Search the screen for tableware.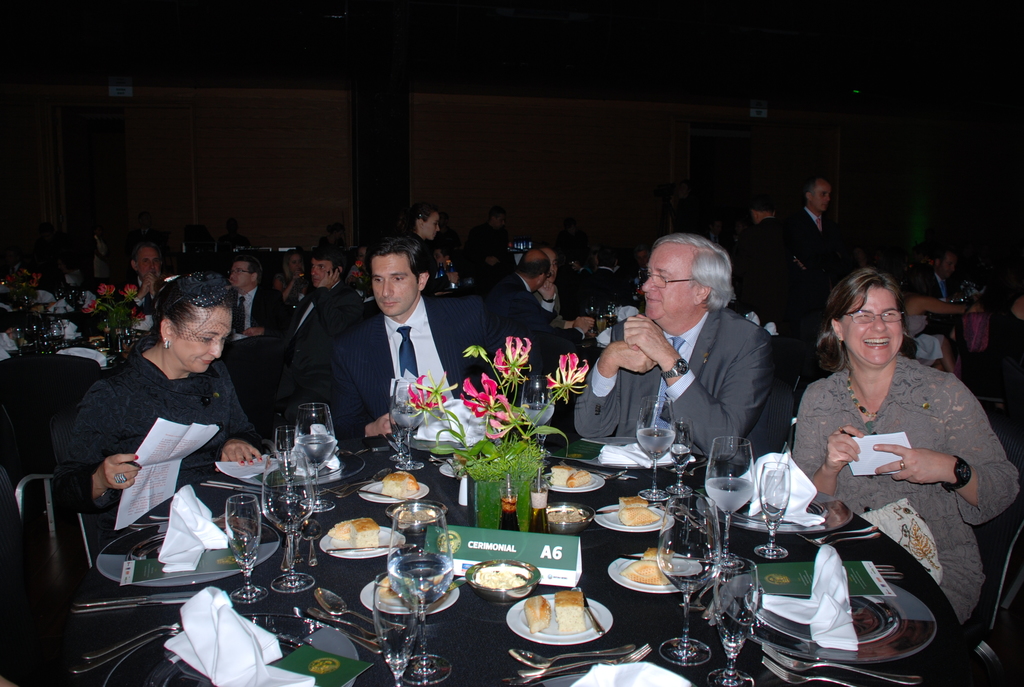
Found at box(590, 322, 606, 346).
